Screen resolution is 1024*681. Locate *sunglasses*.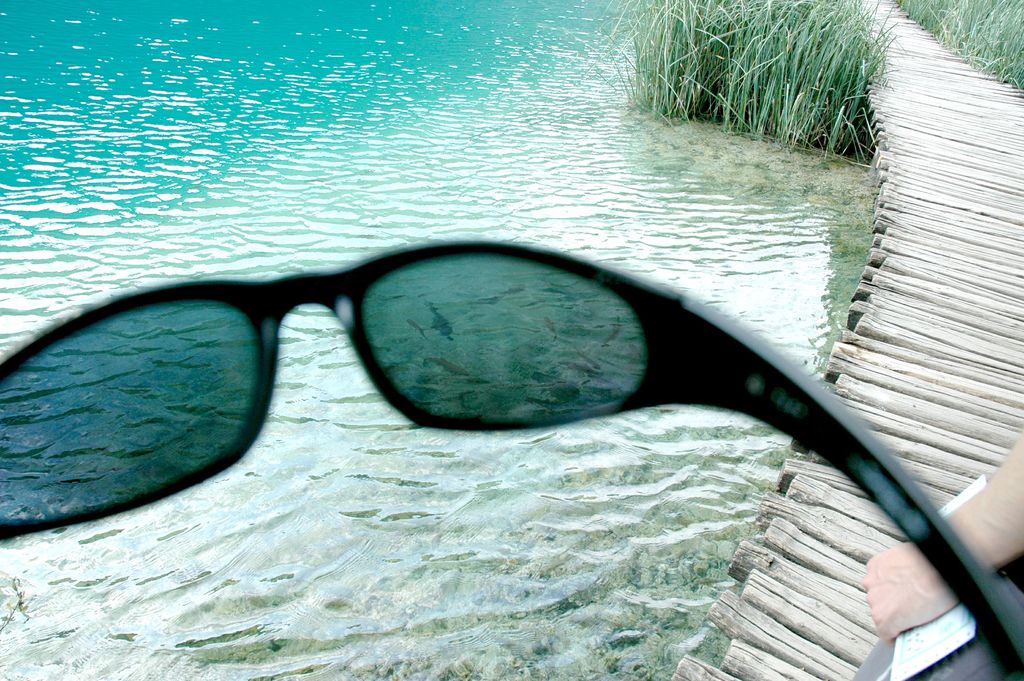
detection(0, 238, 1023, 680).
